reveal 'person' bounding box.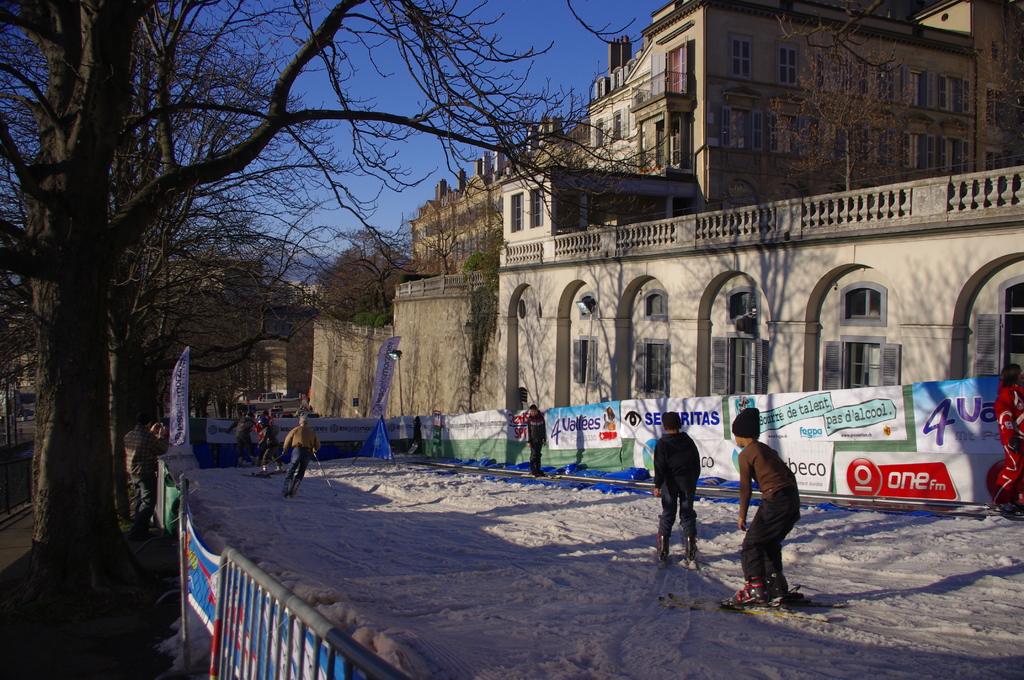
Revealed: {"left": 122, "top": 415, "right": 148, "bottom": 524}.
